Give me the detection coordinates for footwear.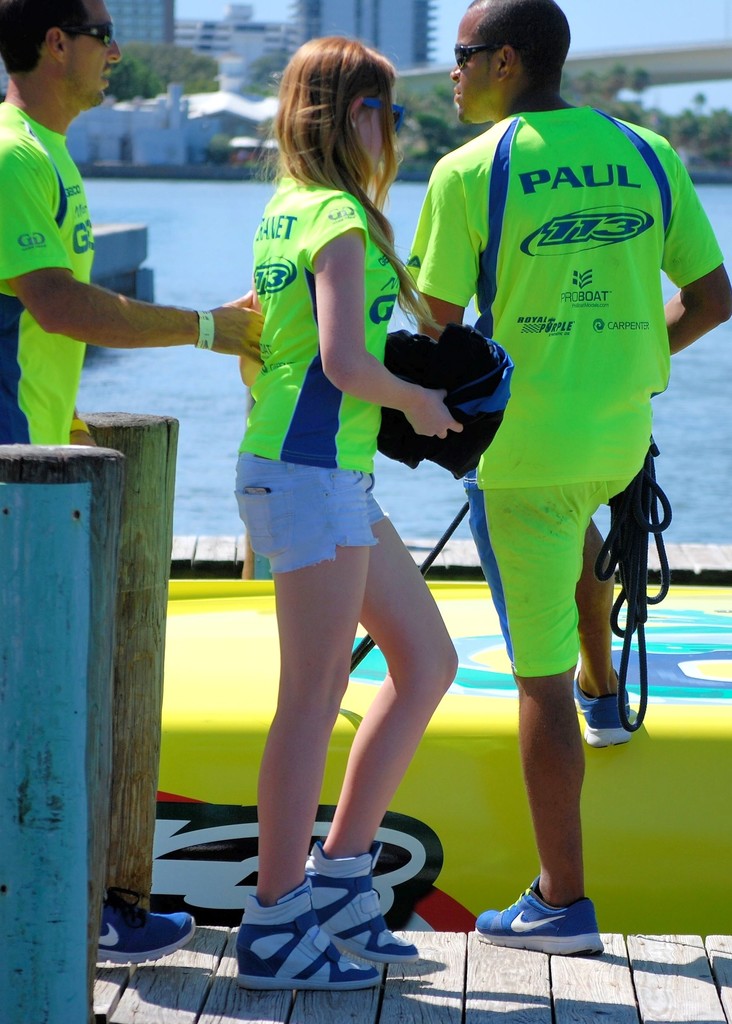
(left=305, top=838, right=412, bottom=956).
